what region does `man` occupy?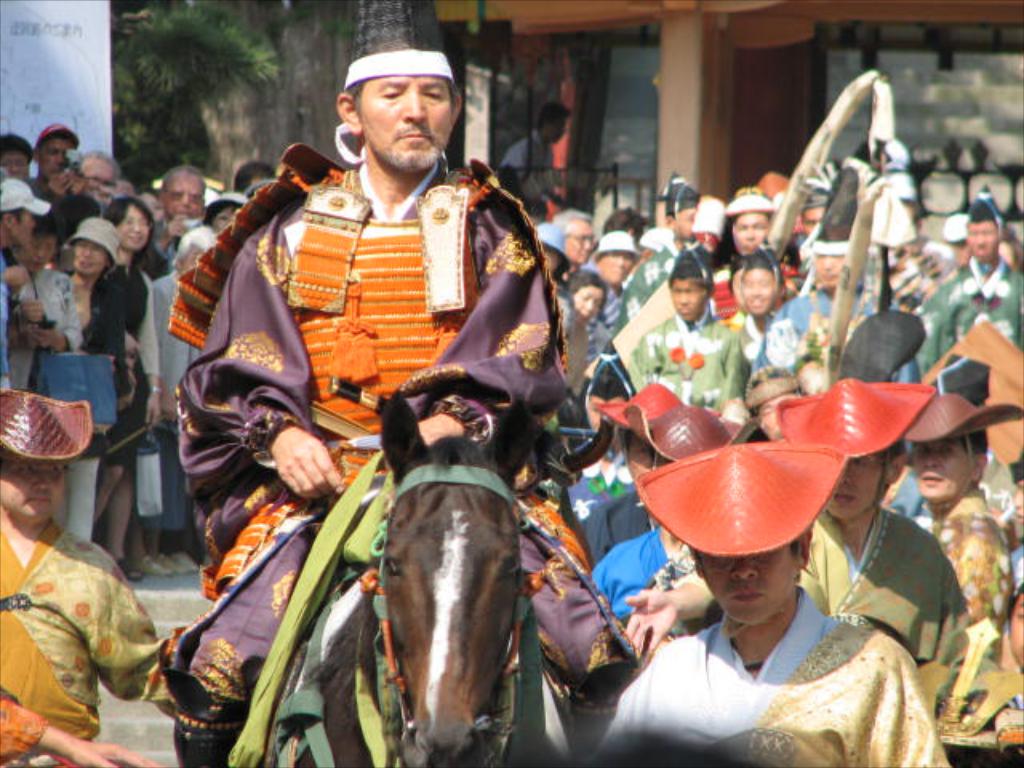
(909, 387, 1022, 626).
